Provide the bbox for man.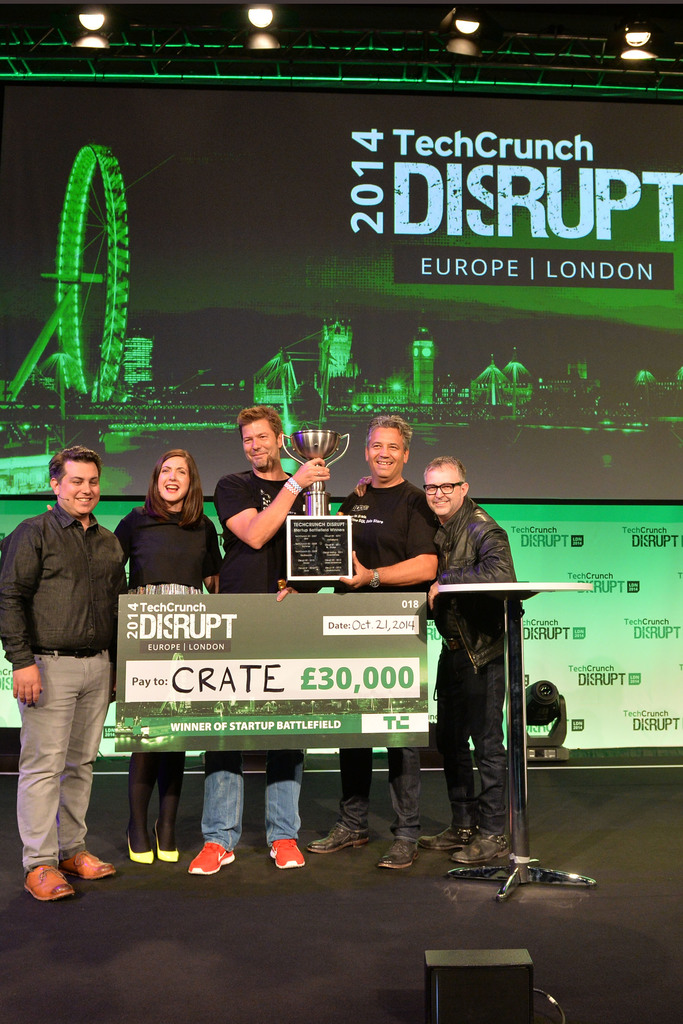
10, 431, 136, 910.
